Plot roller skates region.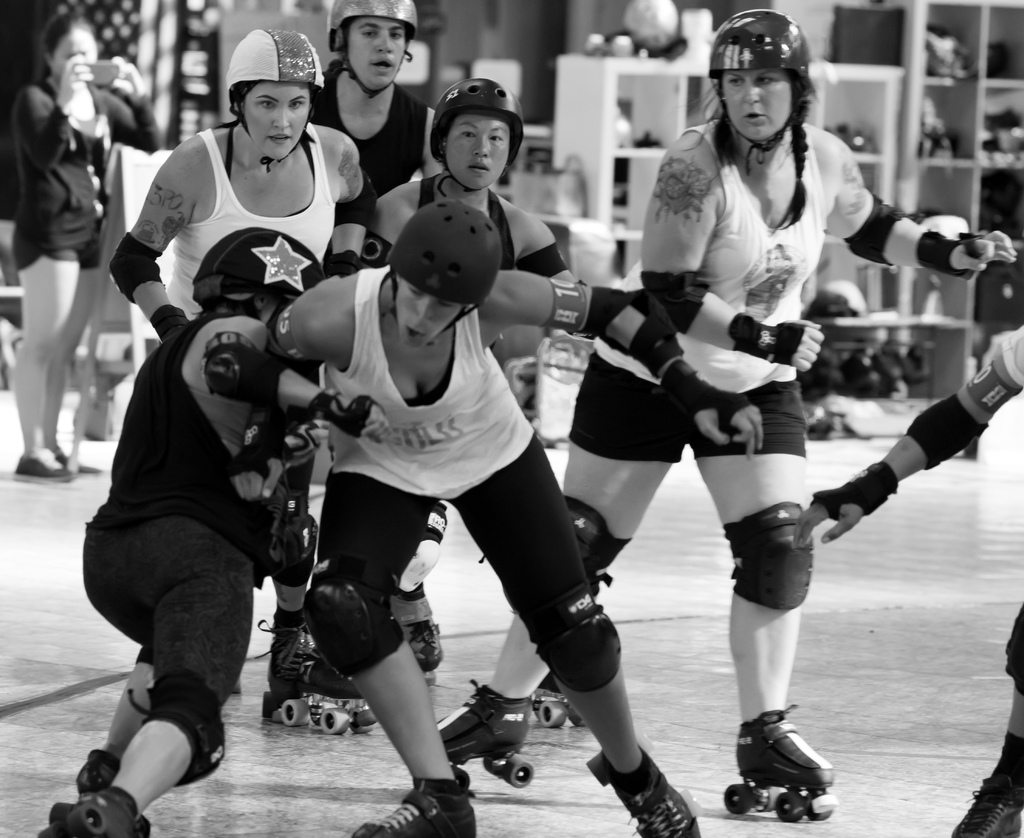
Plotted at x1=588, y1=745, x2=703, y2=837.
